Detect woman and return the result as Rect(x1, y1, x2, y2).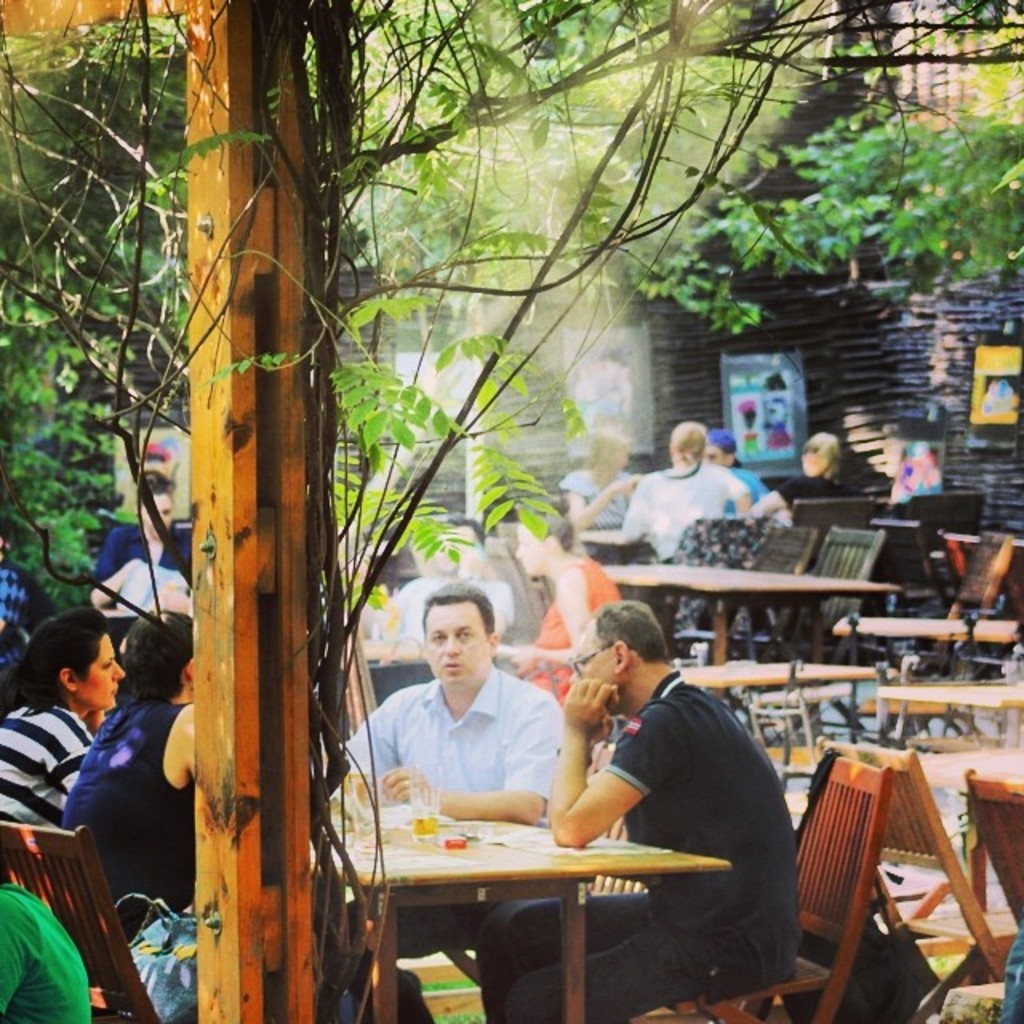
Rect(502, 499, 622, 736).
